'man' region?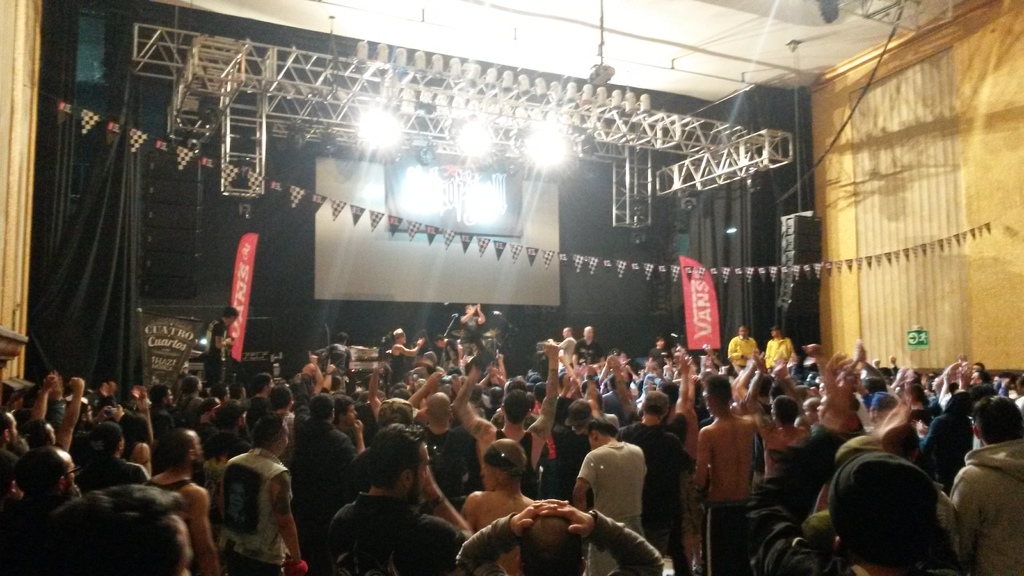
crop(569, 324, 606, 372)
